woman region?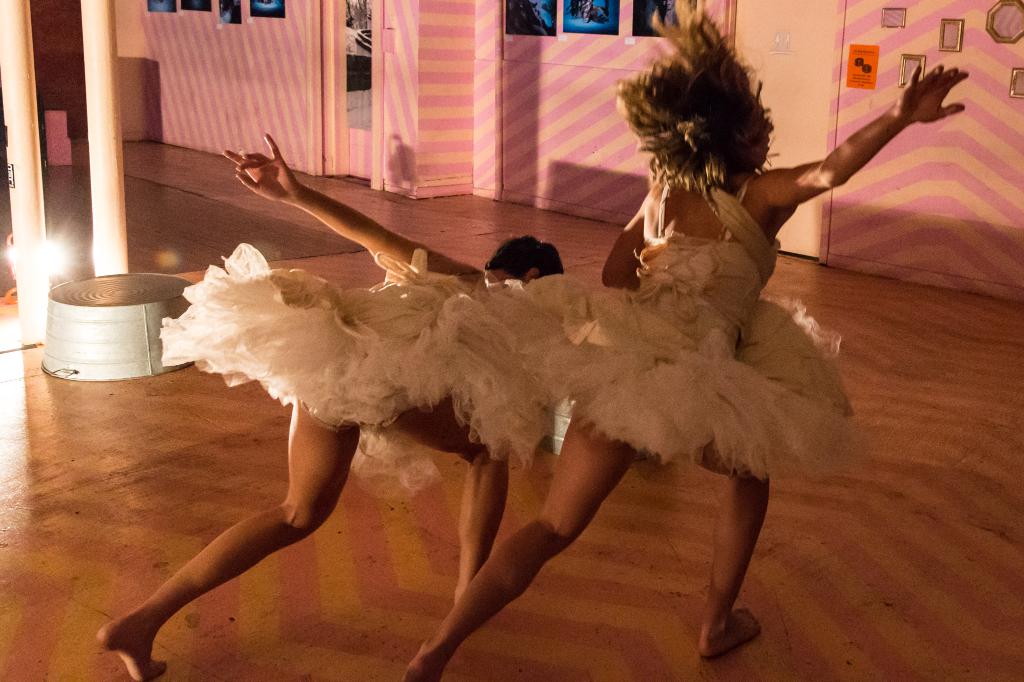
399:0:970:681
